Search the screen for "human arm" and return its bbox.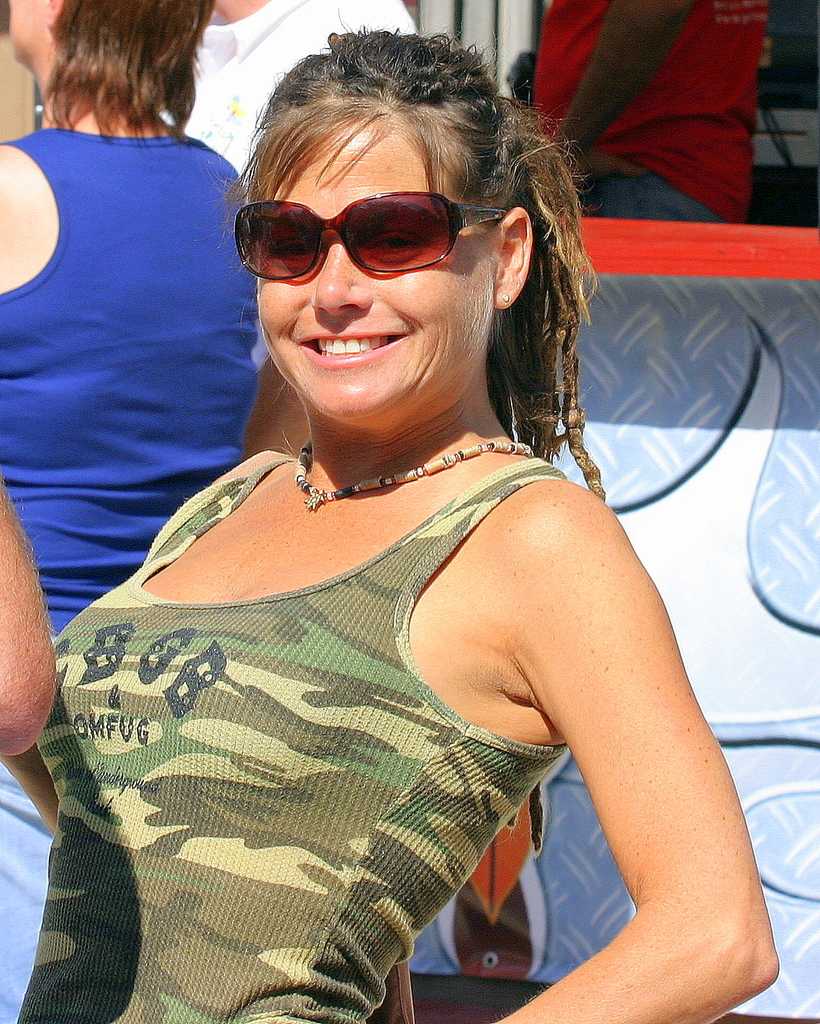
Found: 0, 485, 59, 757.
